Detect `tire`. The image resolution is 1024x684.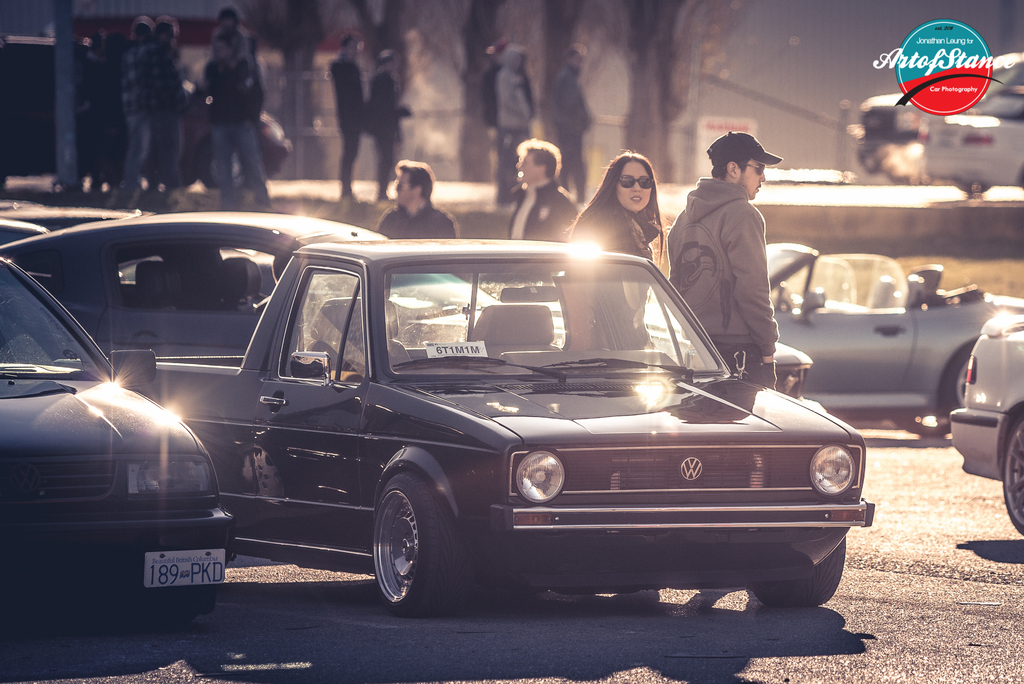
[367,466,456,620].
